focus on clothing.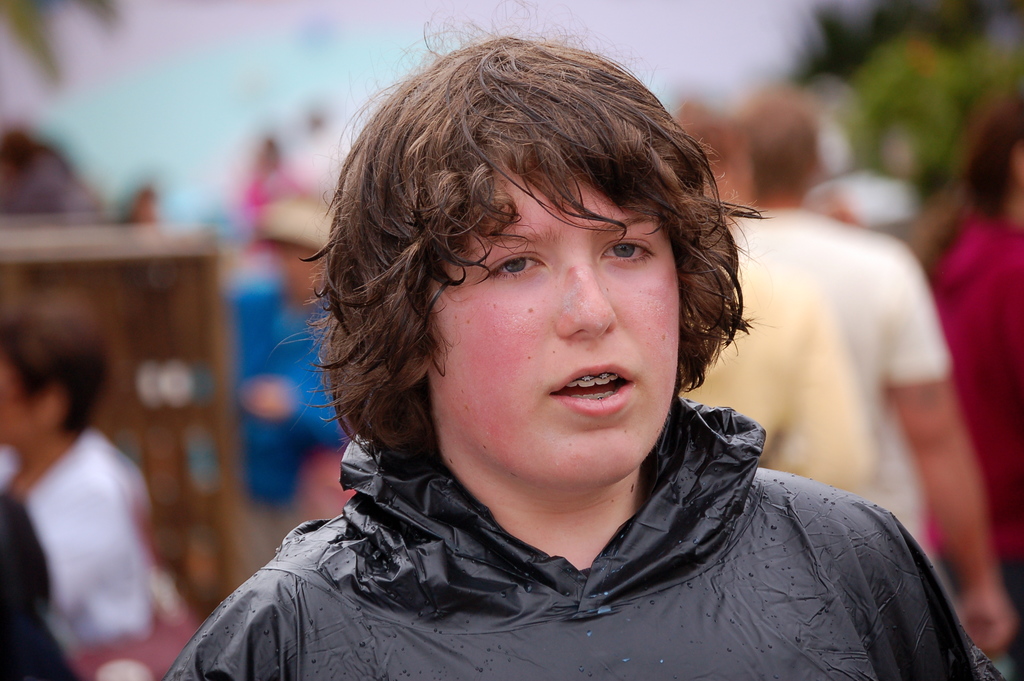
Focused at 166/400/1013/680.
